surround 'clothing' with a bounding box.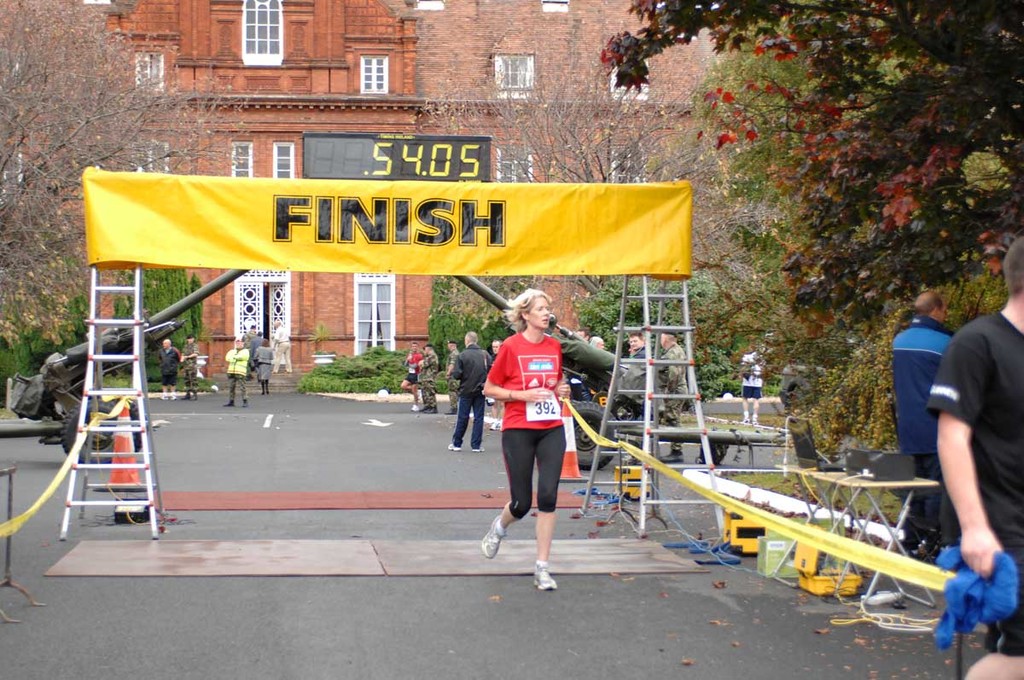
BBox(176, 352, 196, 386).
